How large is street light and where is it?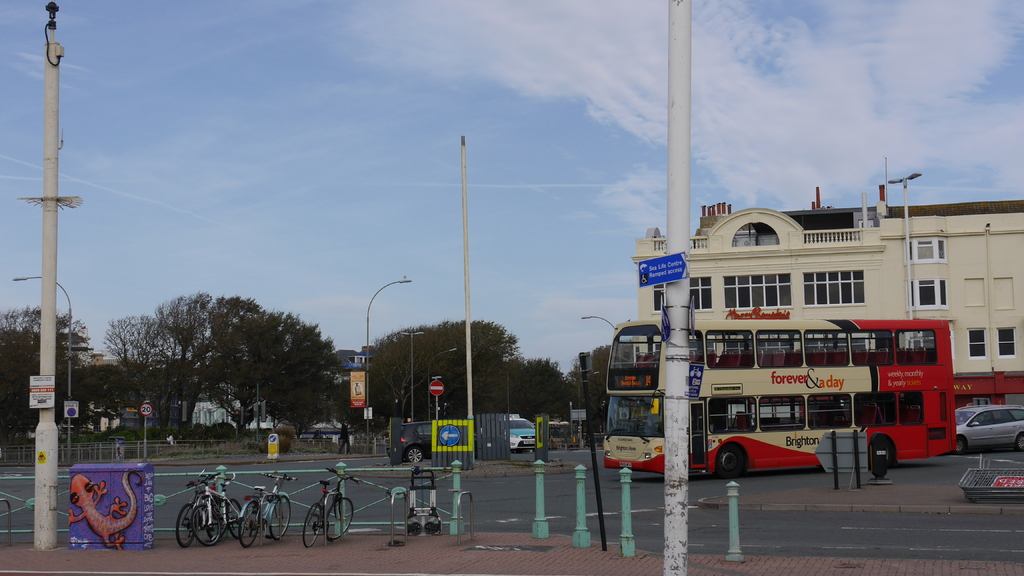
Bounding box: 11/268/76/461.
